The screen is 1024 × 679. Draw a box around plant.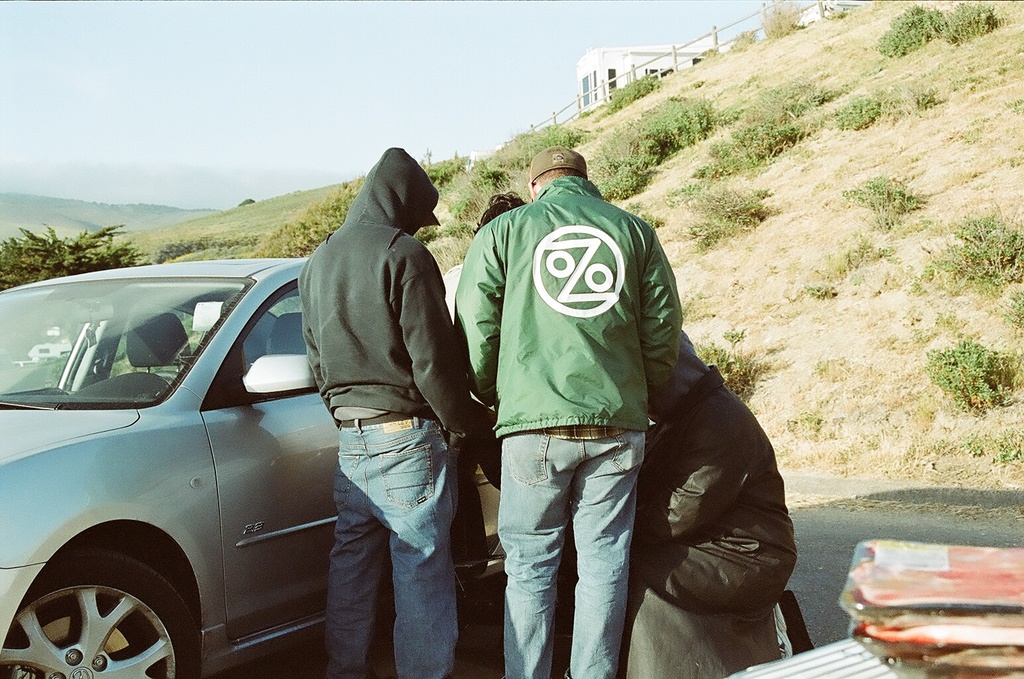
(695, 324, 766, 407).
